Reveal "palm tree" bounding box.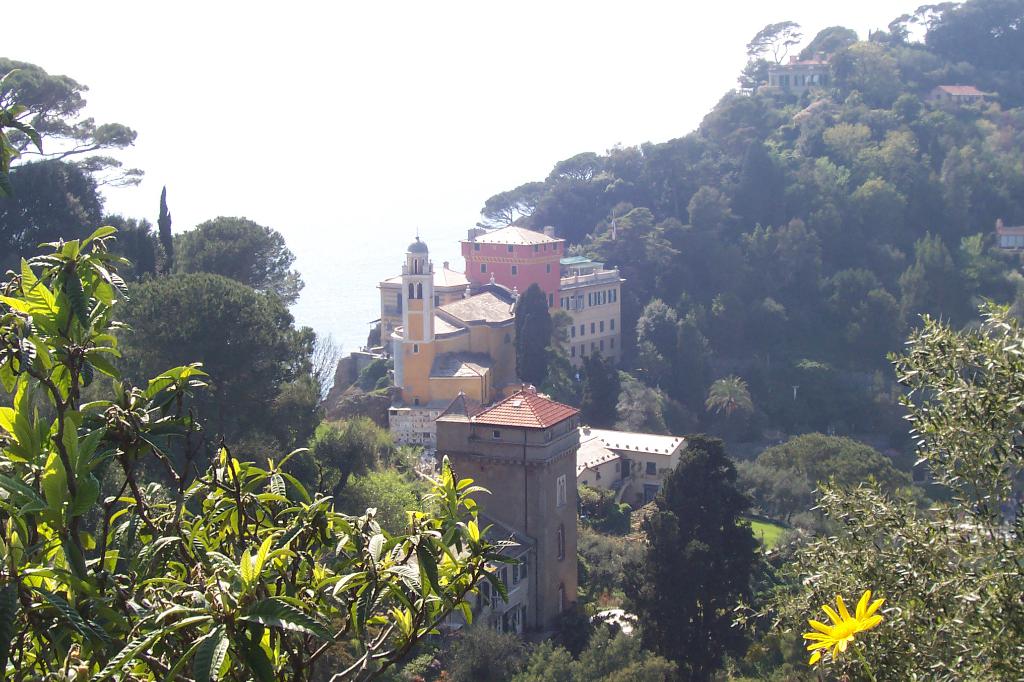
Revealed: <box>0,51,107,166</box>.
